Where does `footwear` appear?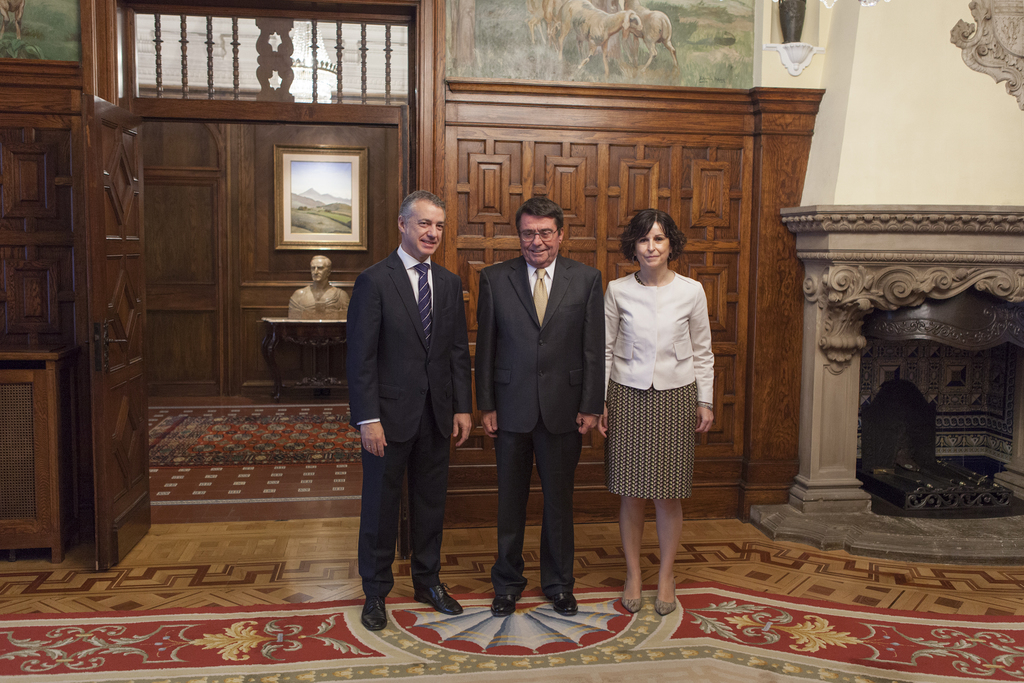
Appears at <region>362, 595, 393, 636</region>.
